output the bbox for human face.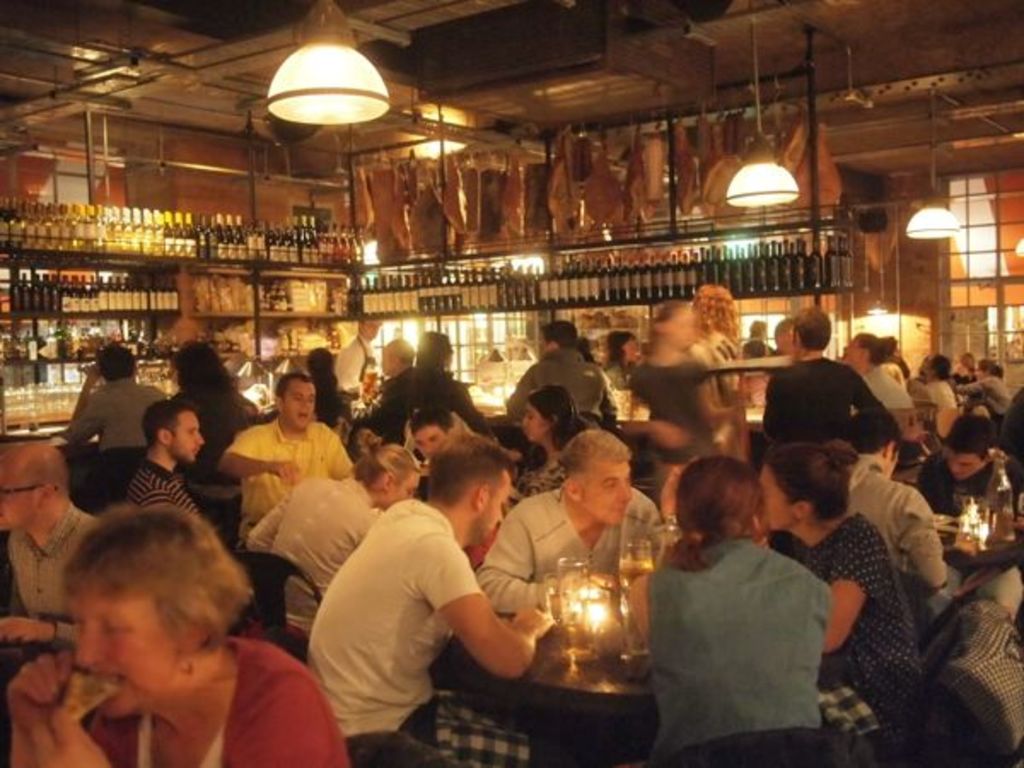
box=[181, 401, 210, 463].
